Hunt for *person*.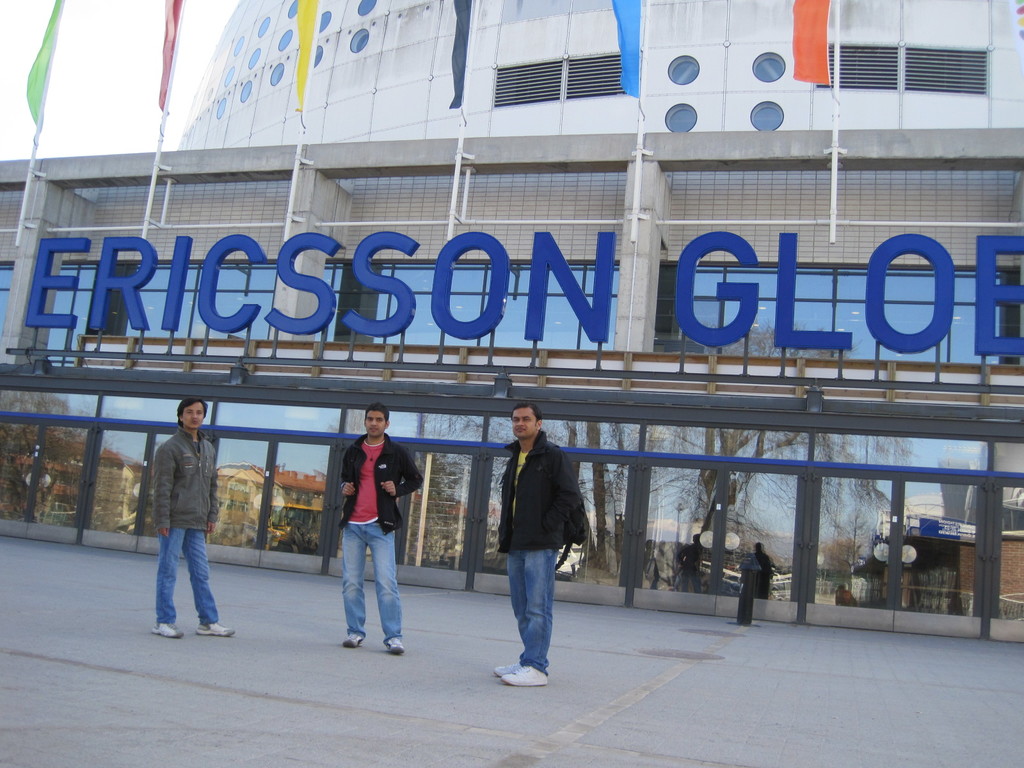
Hunted down at (x1=155, y1=398, x2=236, y2=637).
